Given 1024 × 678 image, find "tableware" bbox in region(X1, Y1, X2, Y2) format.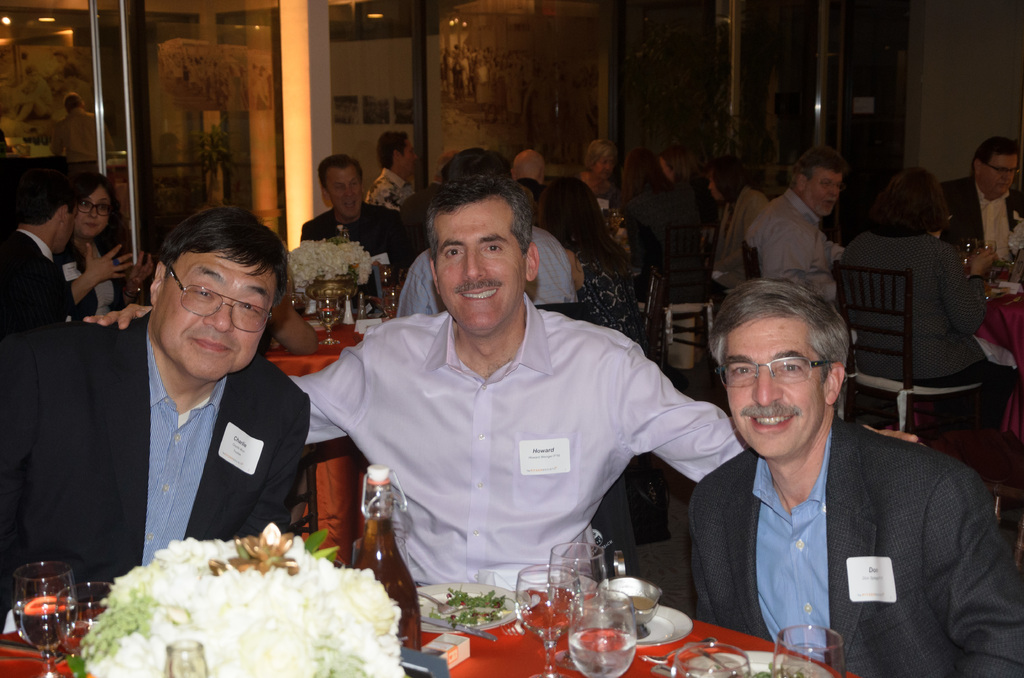
region(515, 563, 583, 677).
